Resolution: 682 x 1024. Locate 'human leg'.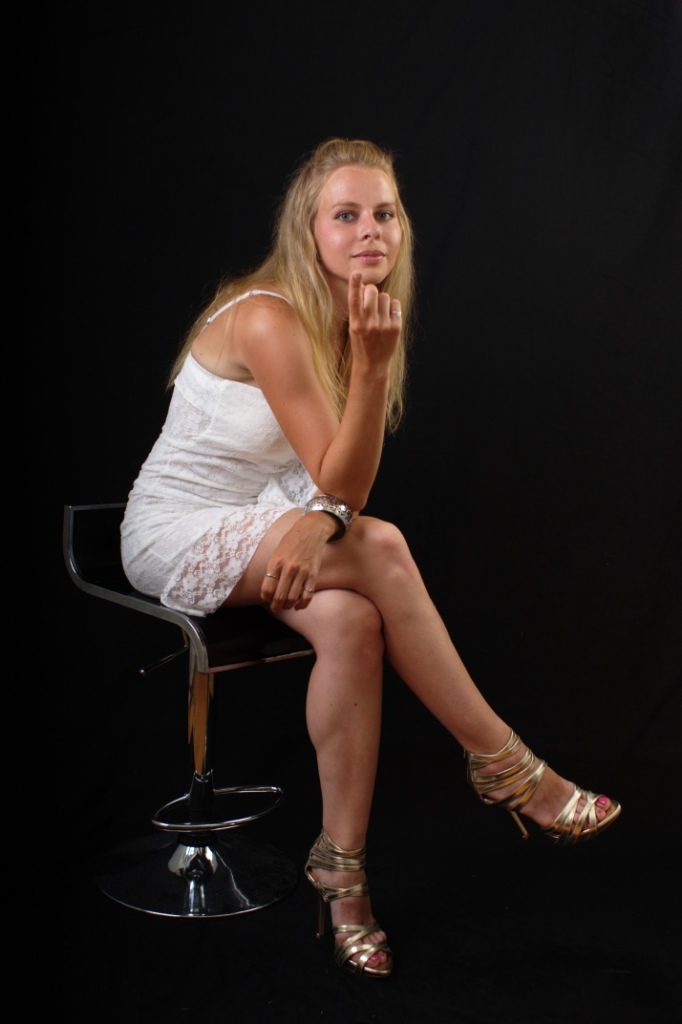
<region>119, 518, 622, 846</region>.
